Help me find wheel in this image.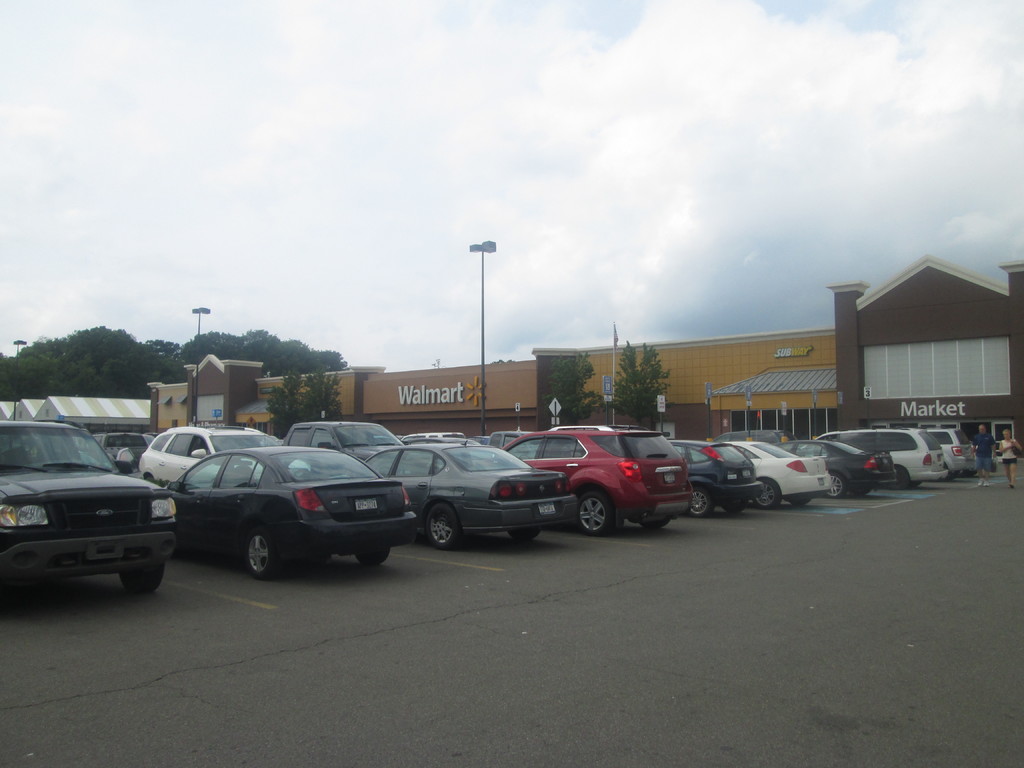
Found it: bbox=[241, 527, 289, 585].
